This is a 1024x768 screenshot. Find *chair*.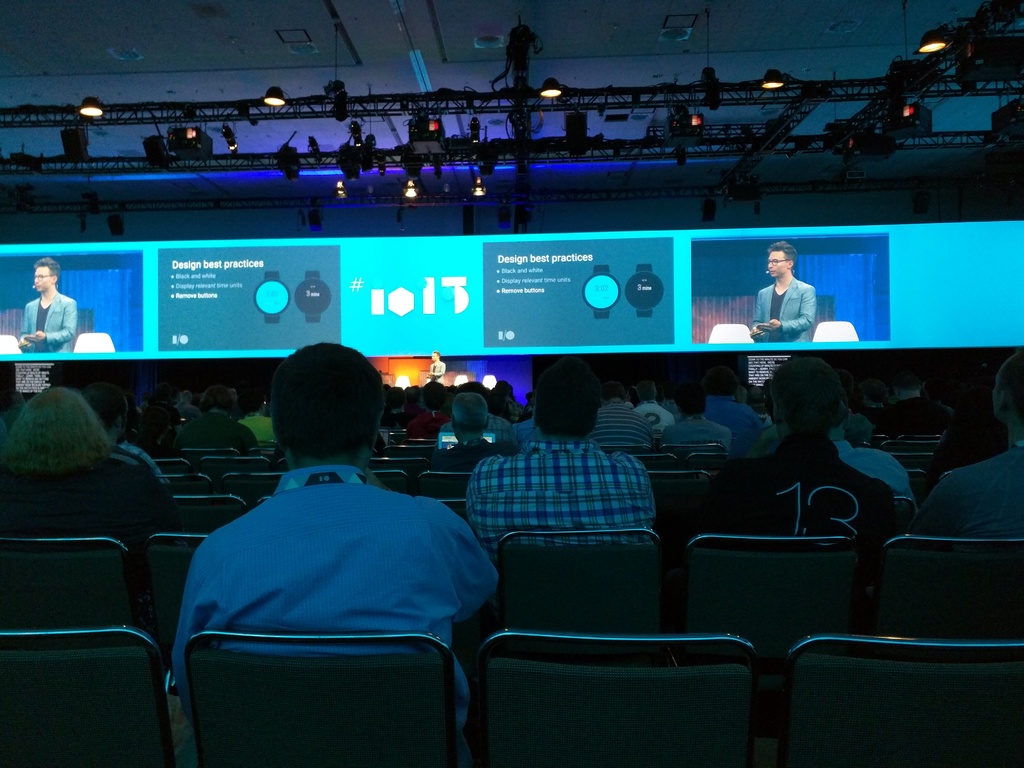
Bounding box: x1=601 y1=442 x2=660 y2=462.
